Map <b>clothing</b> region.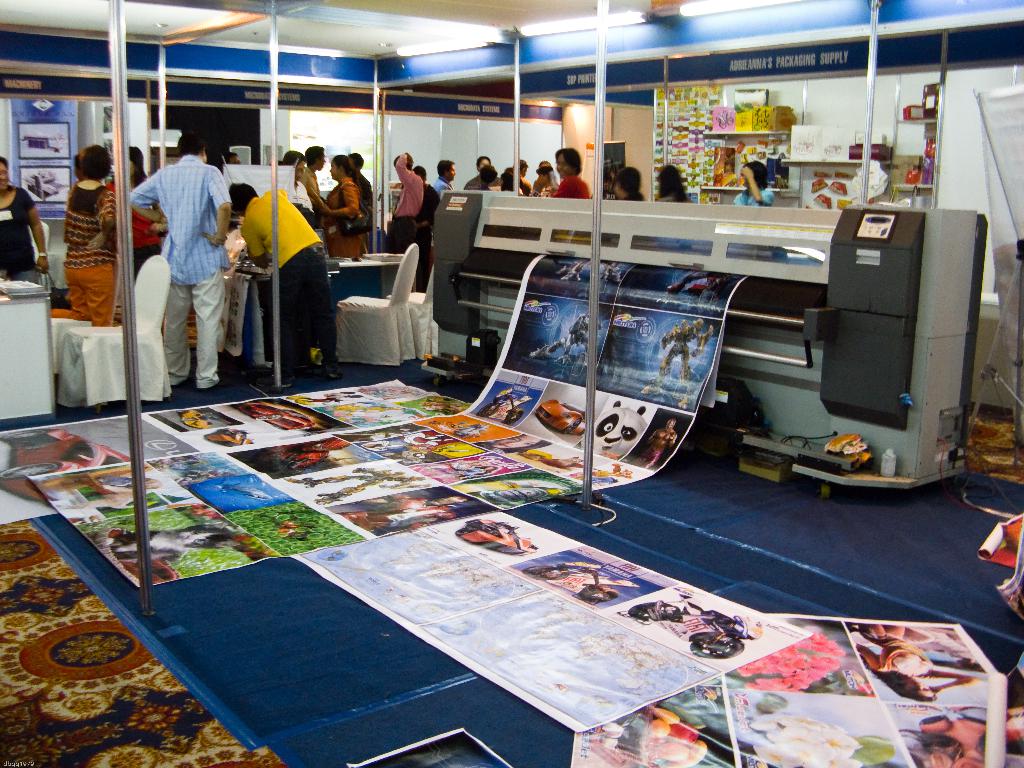
Mapped to x1=236, y1=157, x2=331, y2=377.
